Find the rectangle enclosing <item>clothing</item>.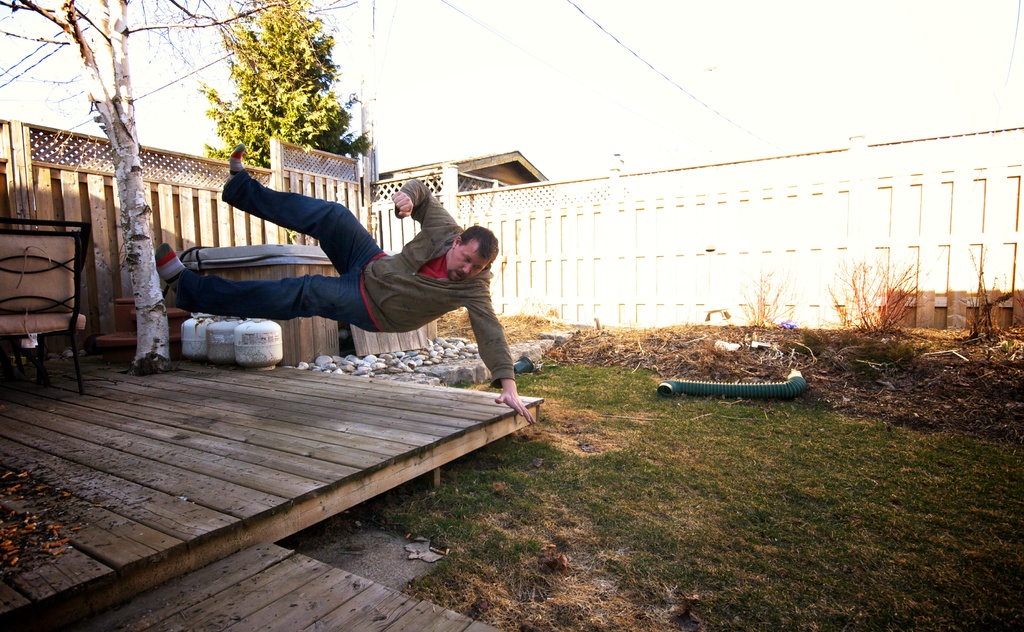
locate(149, 162, 508, 372).
